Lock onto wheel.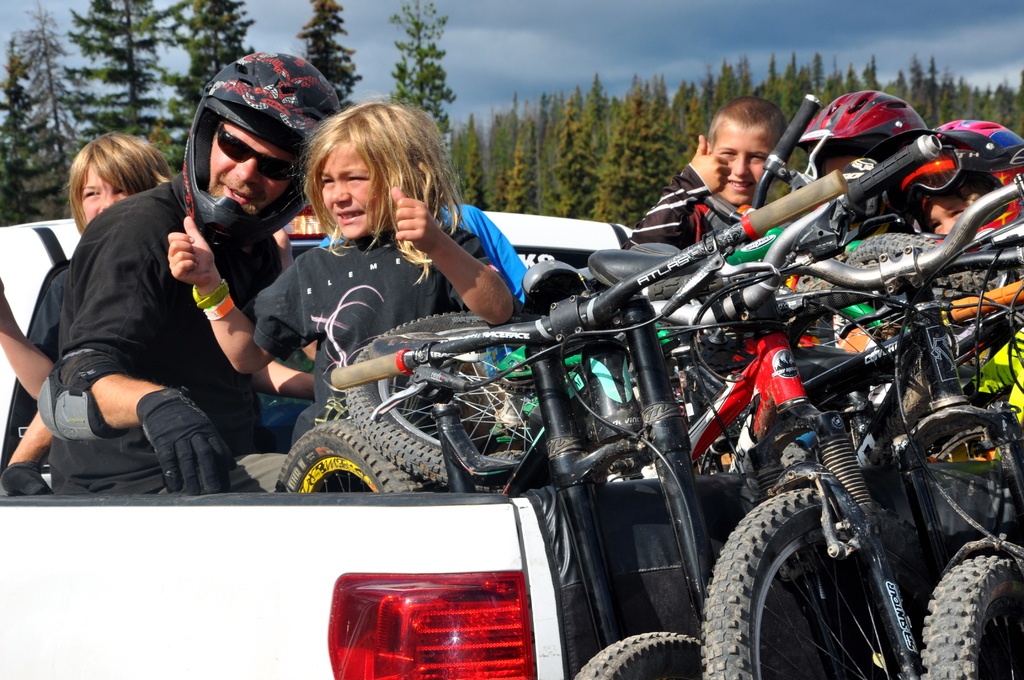
Locked: <bbox>920, 556, 1023, 679</bbox>.
